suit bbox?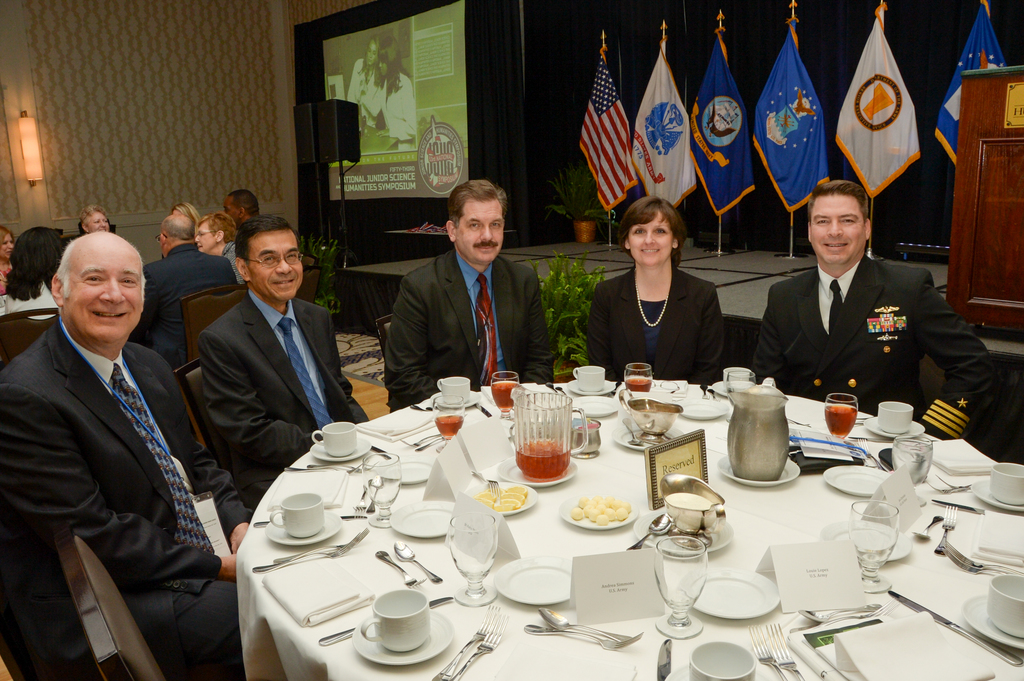
[x1=139, y1=243, x2=237, y2=367]
